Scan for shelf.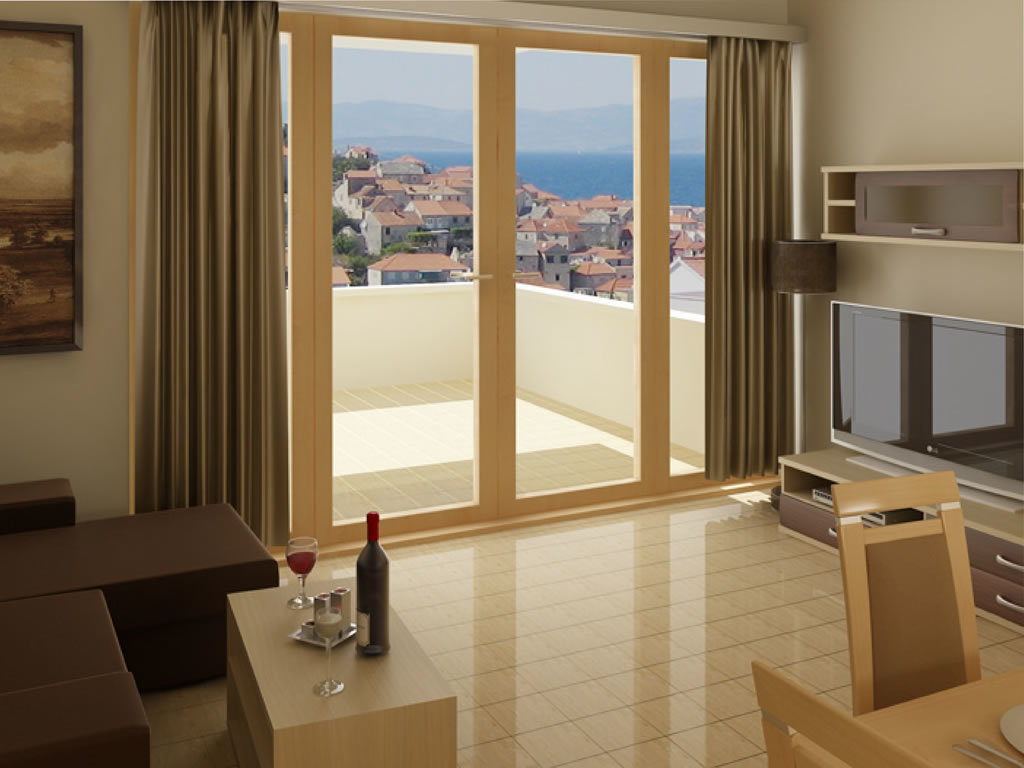
Scan result: [828,169,1023,243].
